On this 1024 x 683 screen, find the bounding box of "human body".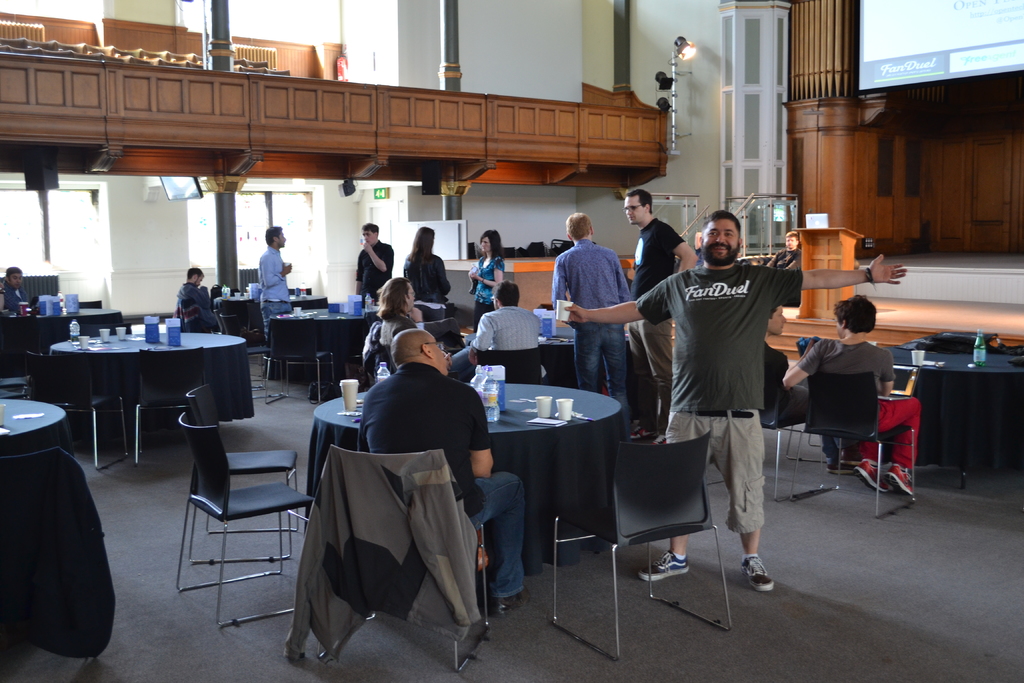
Bounding box: left=762, top=308, right=813, bottom=433.
